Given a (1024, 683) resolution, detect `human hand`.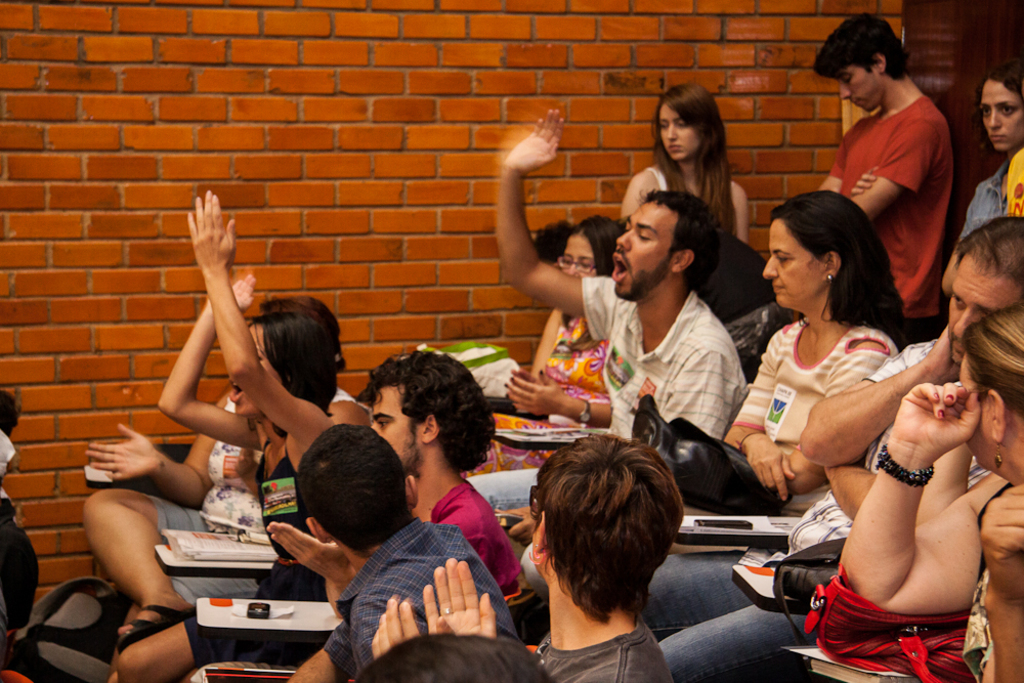
(207,272,256,318).
